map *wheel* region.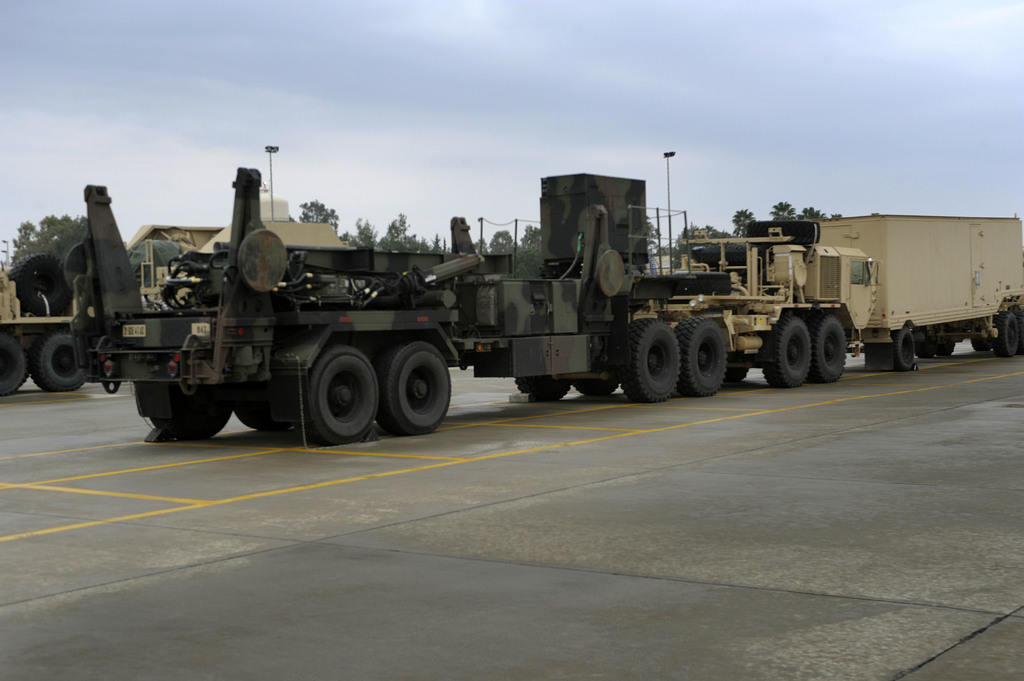
Mapped to x1=0 y1=330 x2=24 y2=392.
